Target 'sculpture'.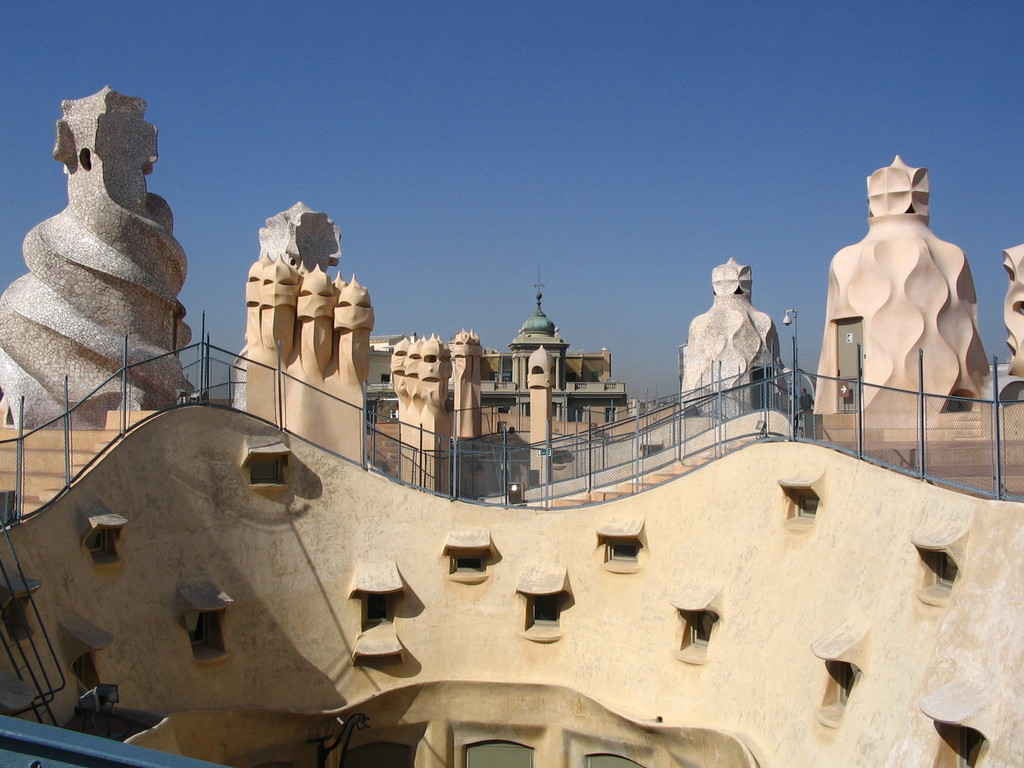
Target region: (x1=225, y1=266, x2=373, y2=465).
